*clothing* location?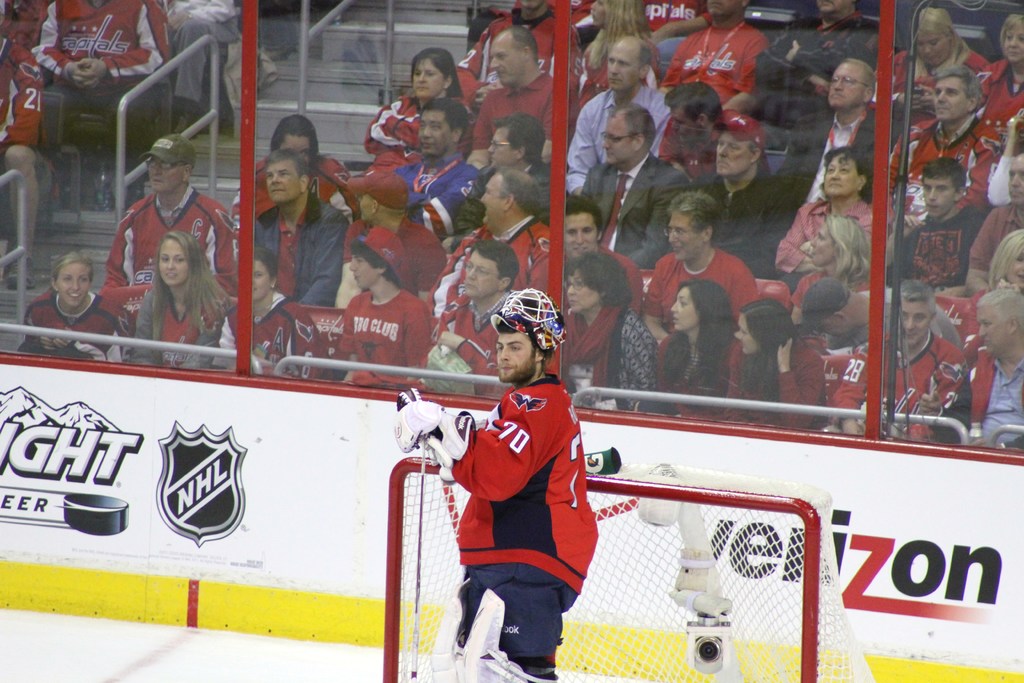
[x1=170, y1=0, x2=234, y2=119]
